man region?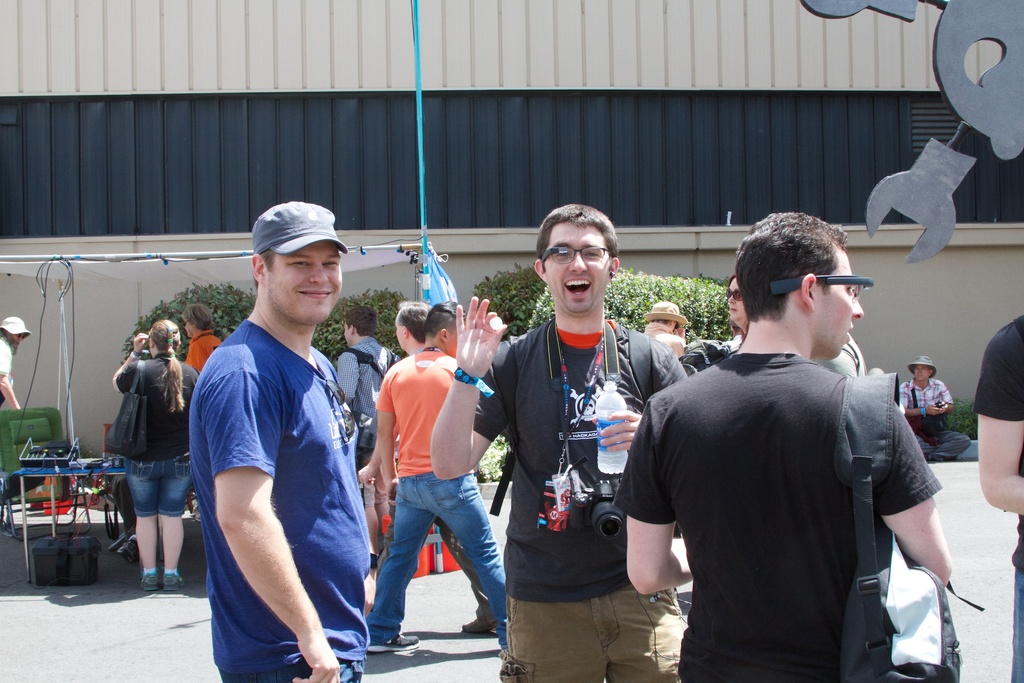
rect(186, 201, 377, 682)
